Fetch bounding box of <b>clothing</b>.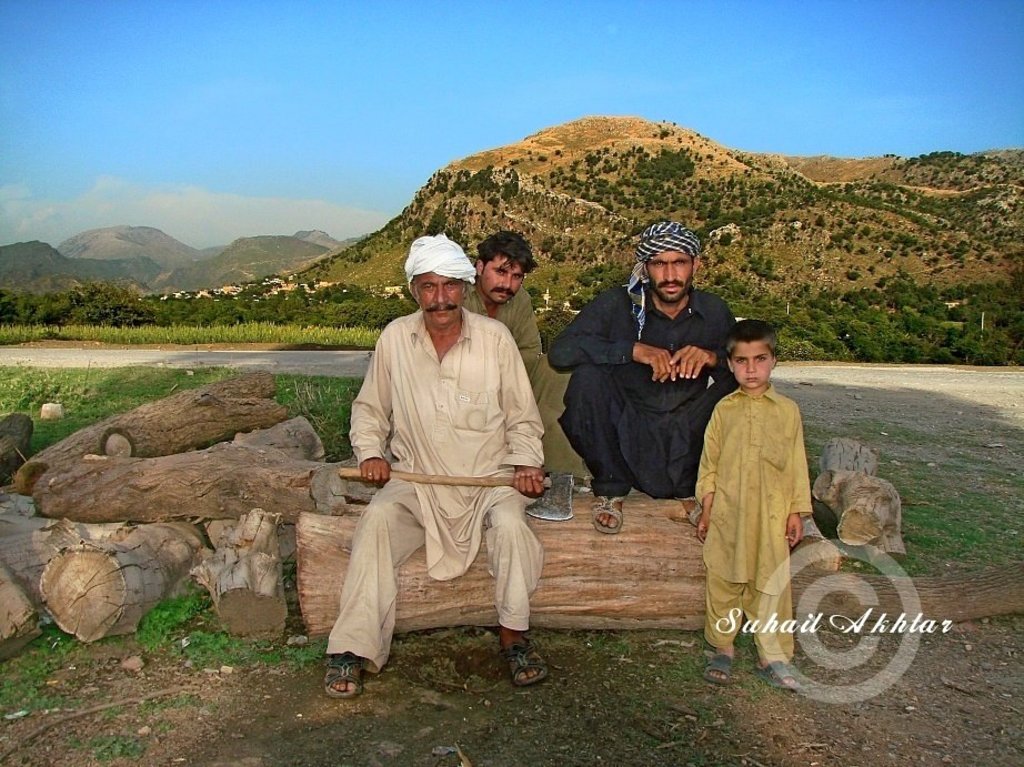
Bbox: {"left": 689, "top": 383, "right": 813, "bottom": 598}.
